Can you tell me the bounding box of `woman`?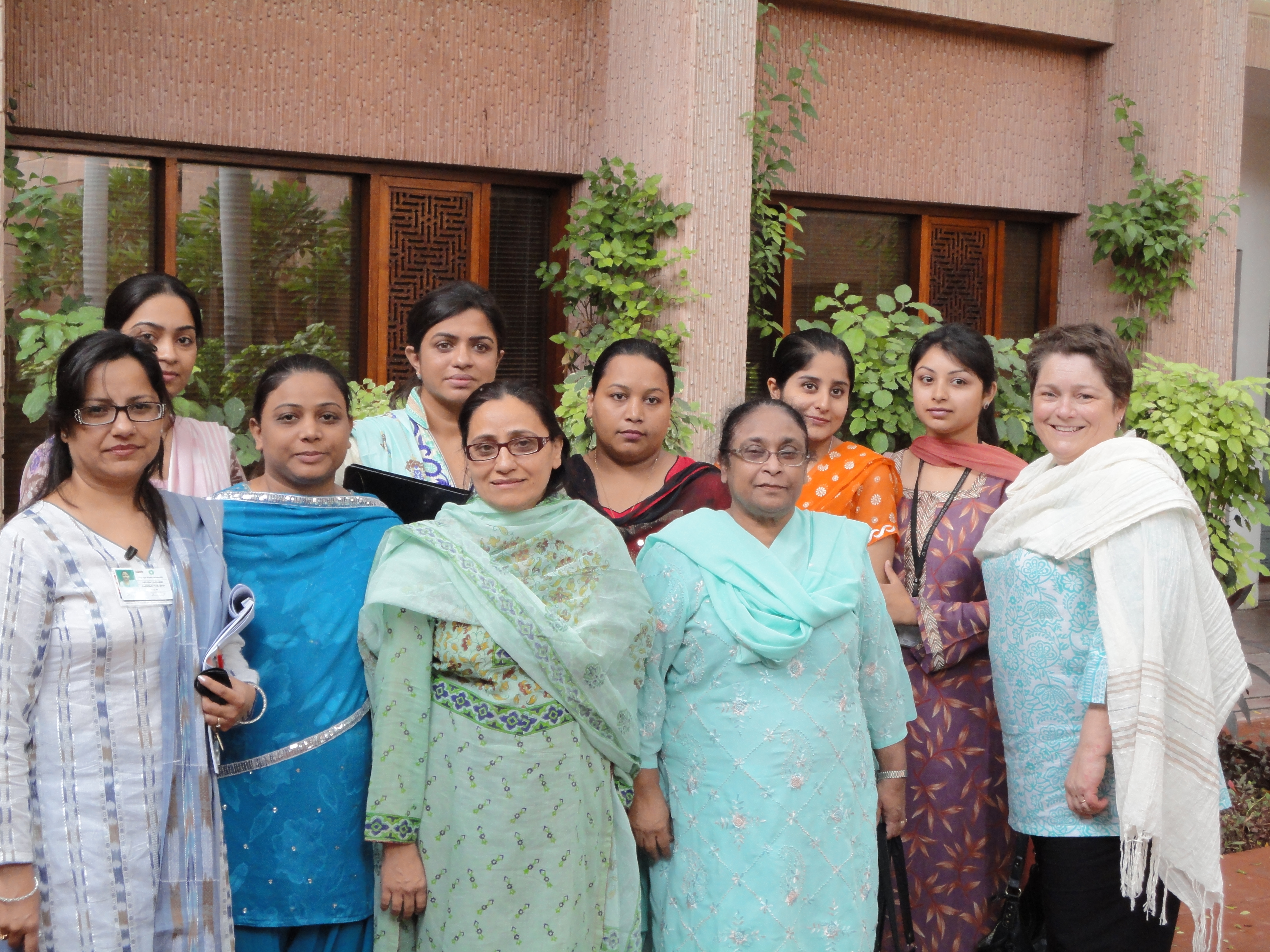
bbox(188, 117, 270, 279).
